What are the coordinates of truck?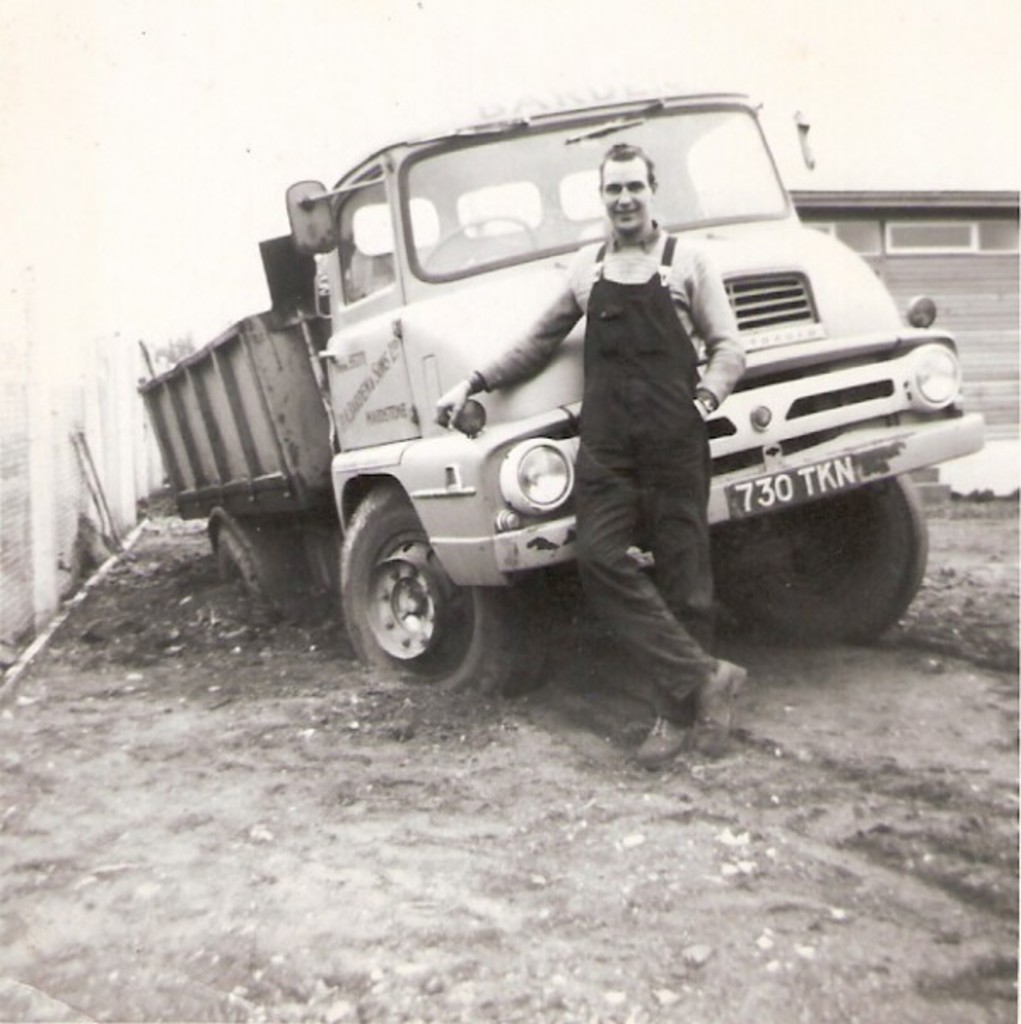
(left=154, top=145, right=994, bottom=720).
